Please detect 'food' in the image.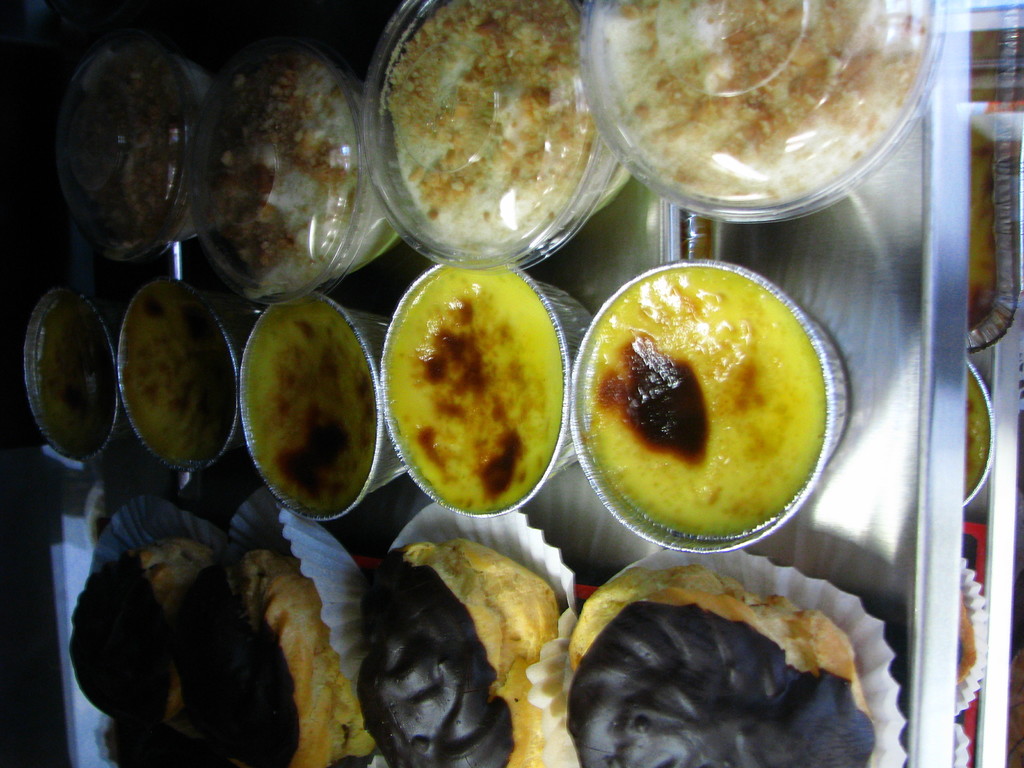
<region>578, 269, 826, 540</region>.
